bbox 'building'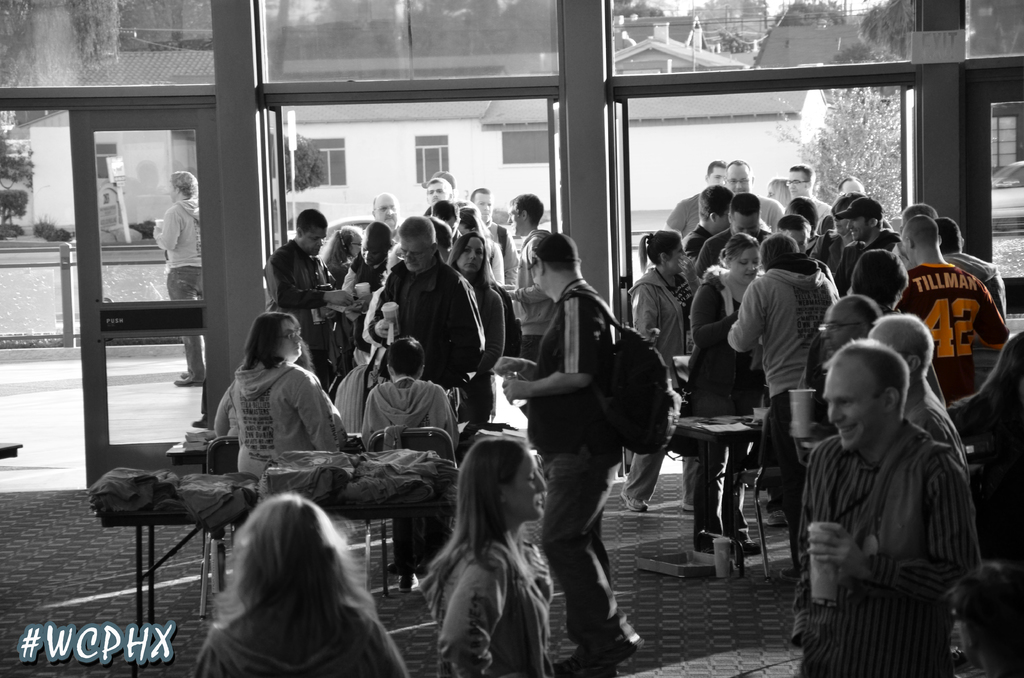
box(618, 87, 826, 213)
